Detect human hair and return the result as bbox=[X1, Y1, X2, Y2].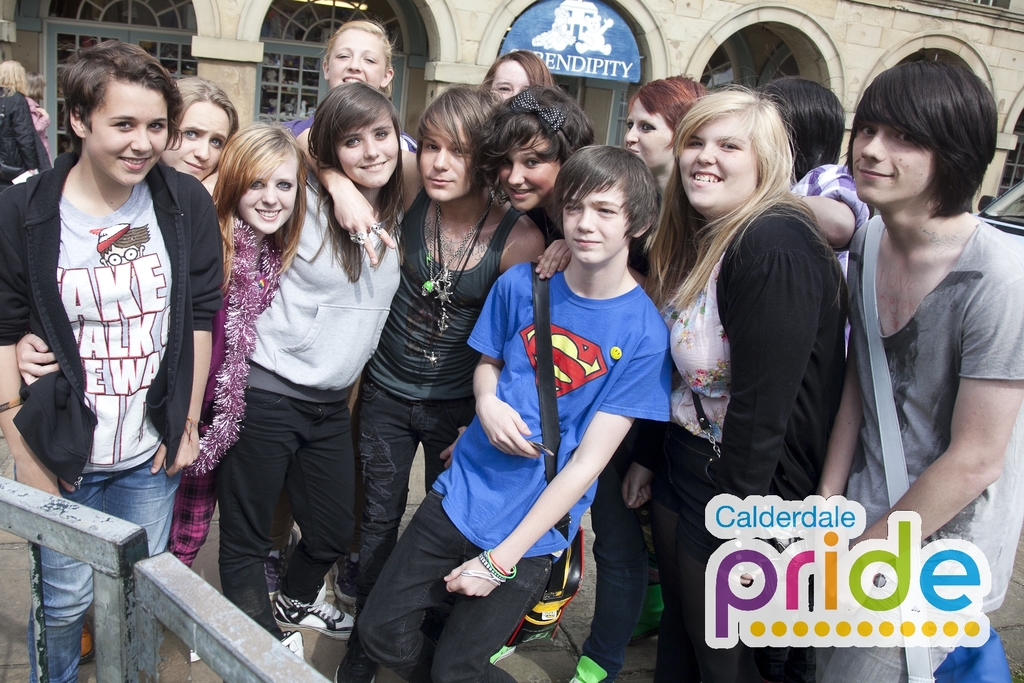
bbox=[559, 135, 663, 288].
